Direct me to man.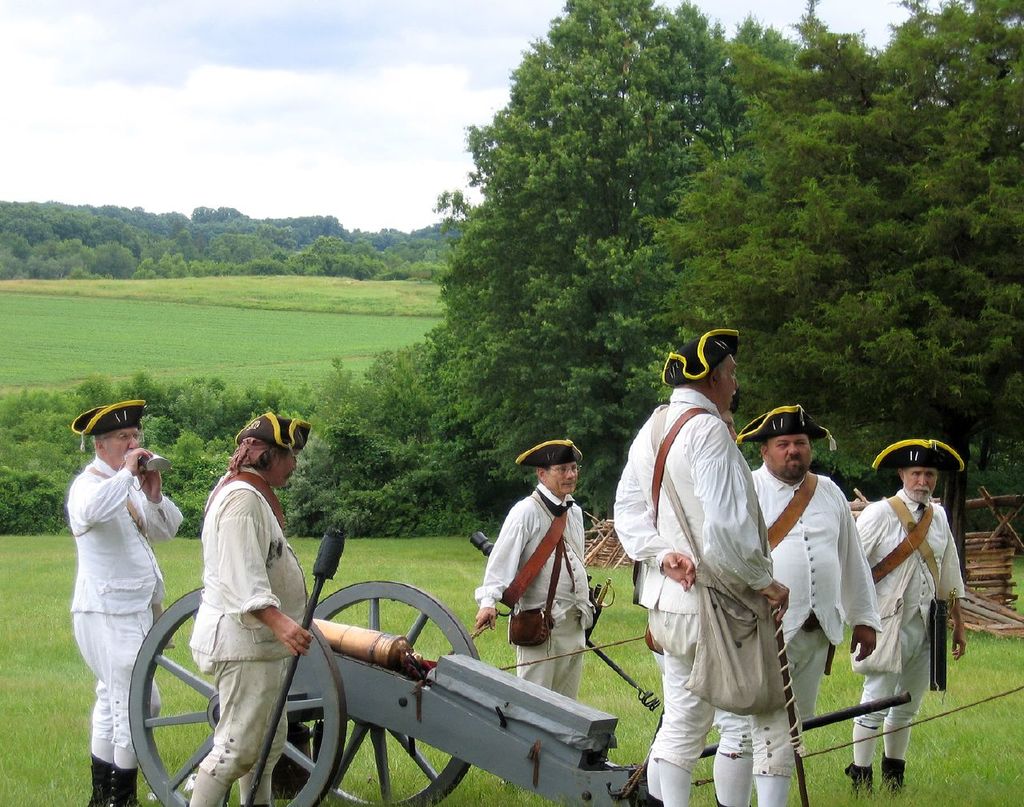
Direction: [851, 437, 966, 796].
